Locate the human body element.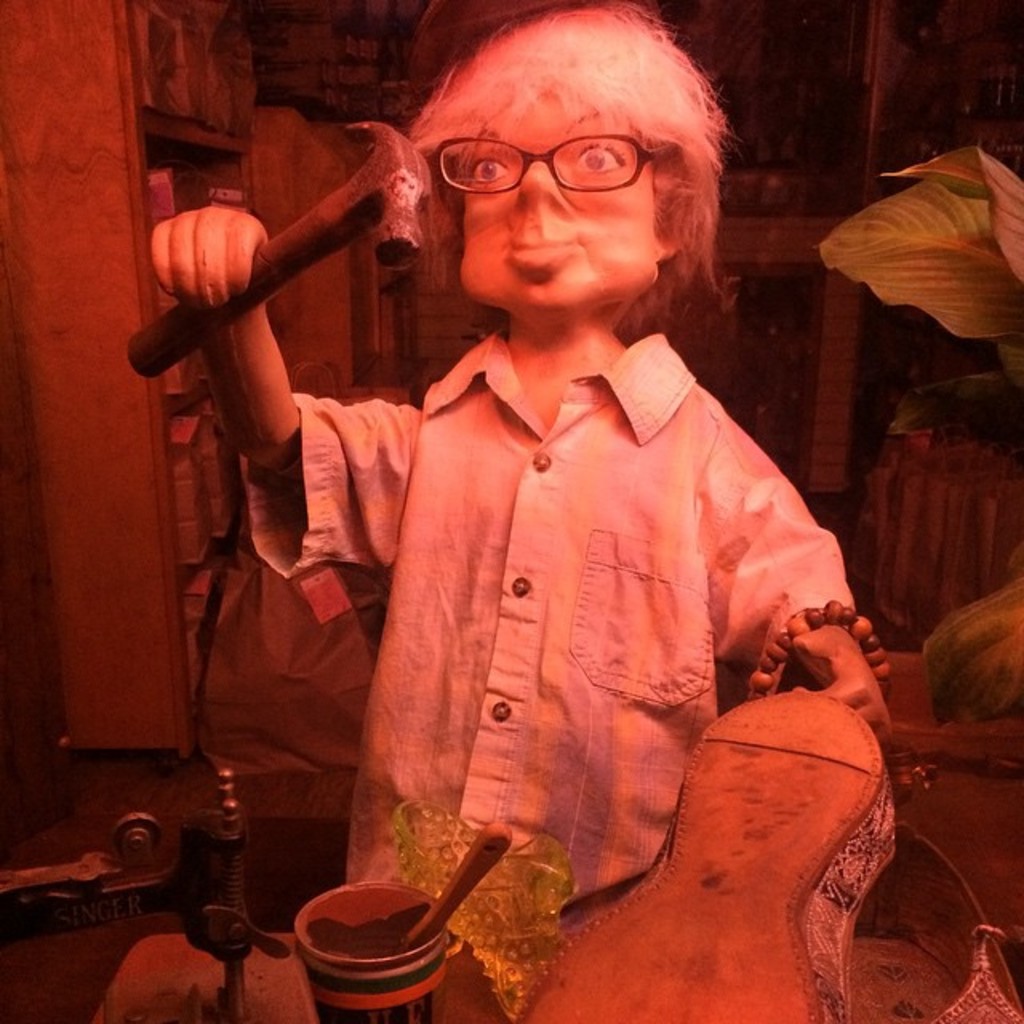
Element bbox: pyautogui.locateOnScreen(133, 206, 888, 1022).
